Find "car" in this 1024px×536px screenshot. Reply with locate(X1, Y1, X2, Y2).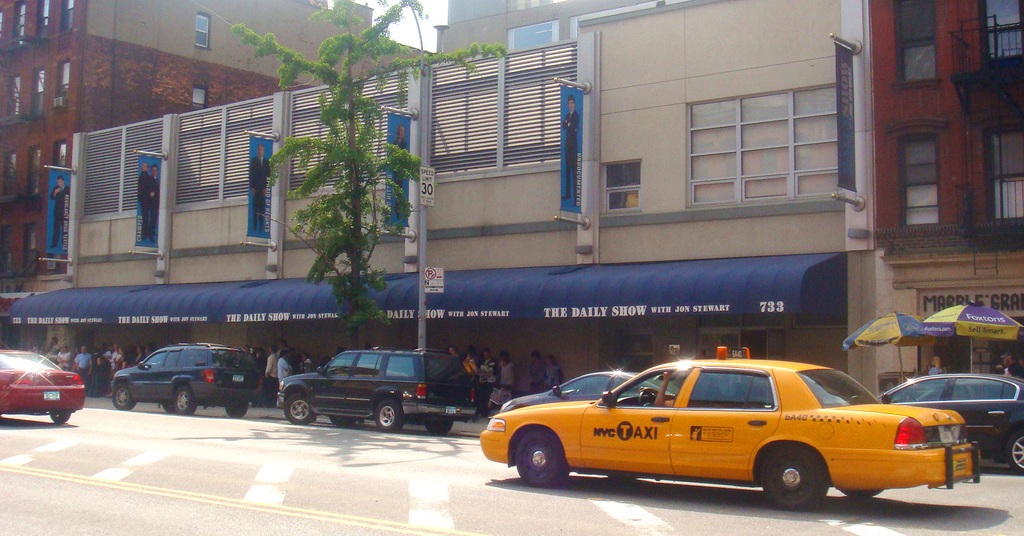
locate(878, 371, 1023, 473).
